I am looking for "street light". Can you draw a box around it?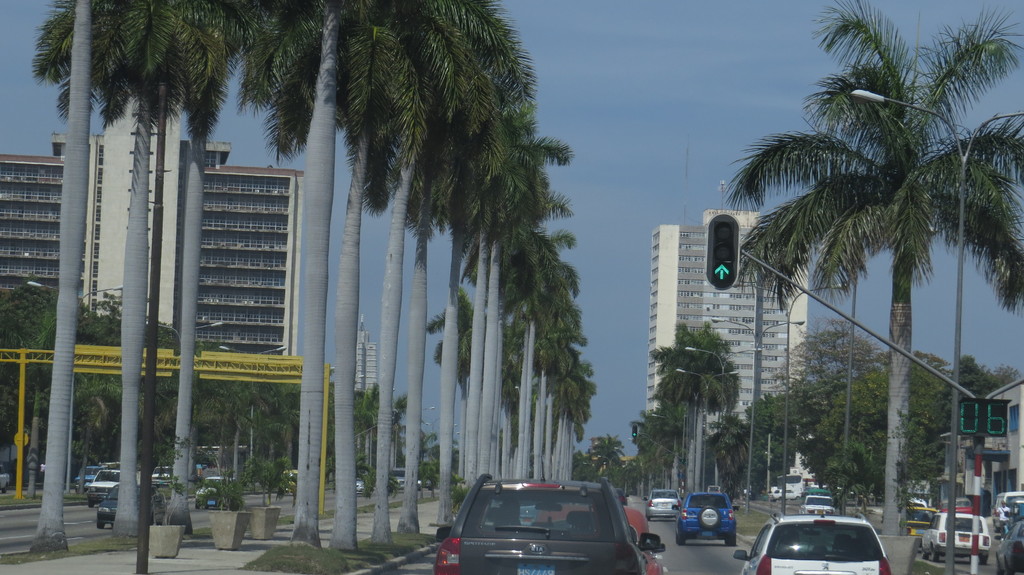
Sure, the bounding box is bbox(143, 316, 226, 345).
